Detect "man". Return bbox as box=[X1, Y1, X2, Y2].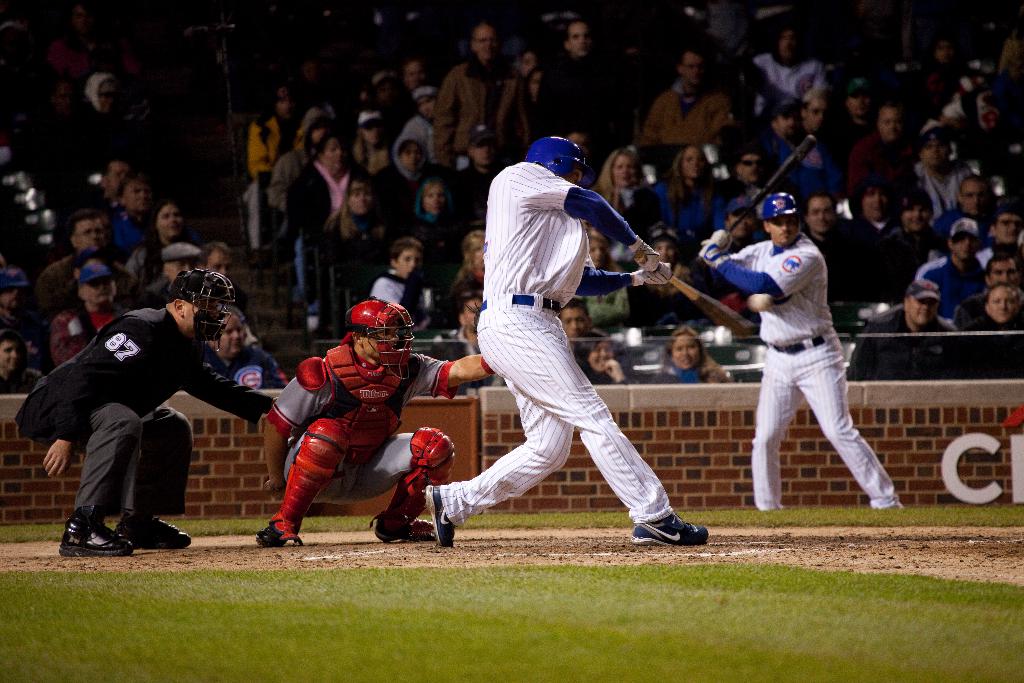
box=[0, 265, 44, 352].
